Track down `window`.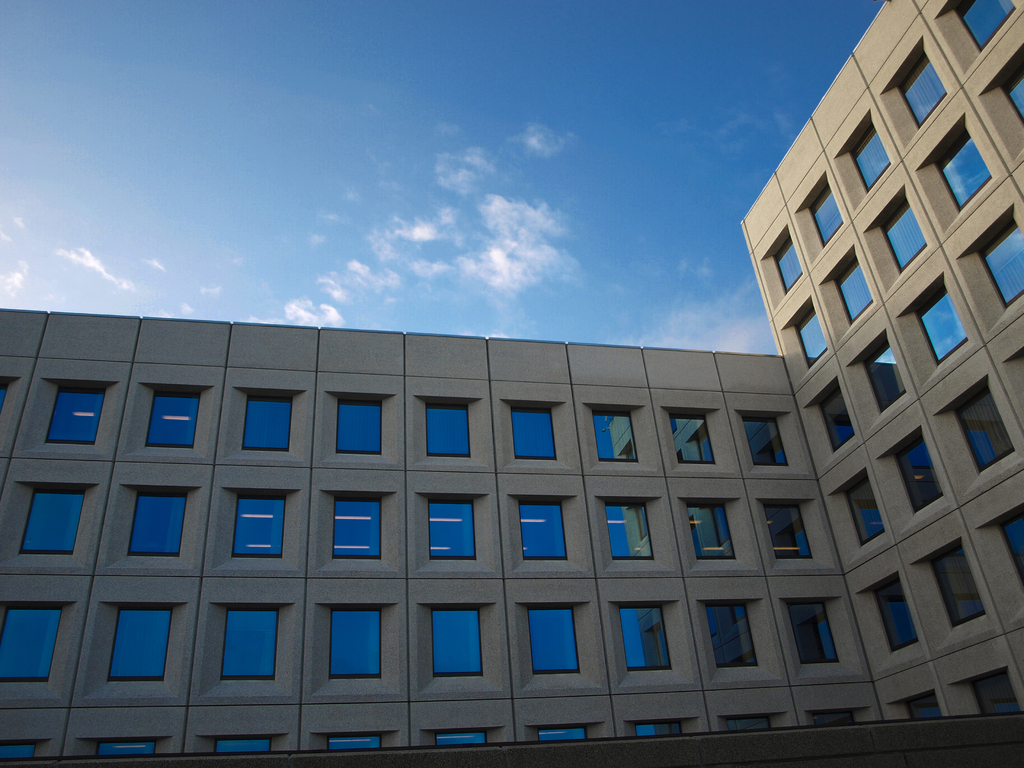
Tracked to bbox=[813, 712, 854, 725].
